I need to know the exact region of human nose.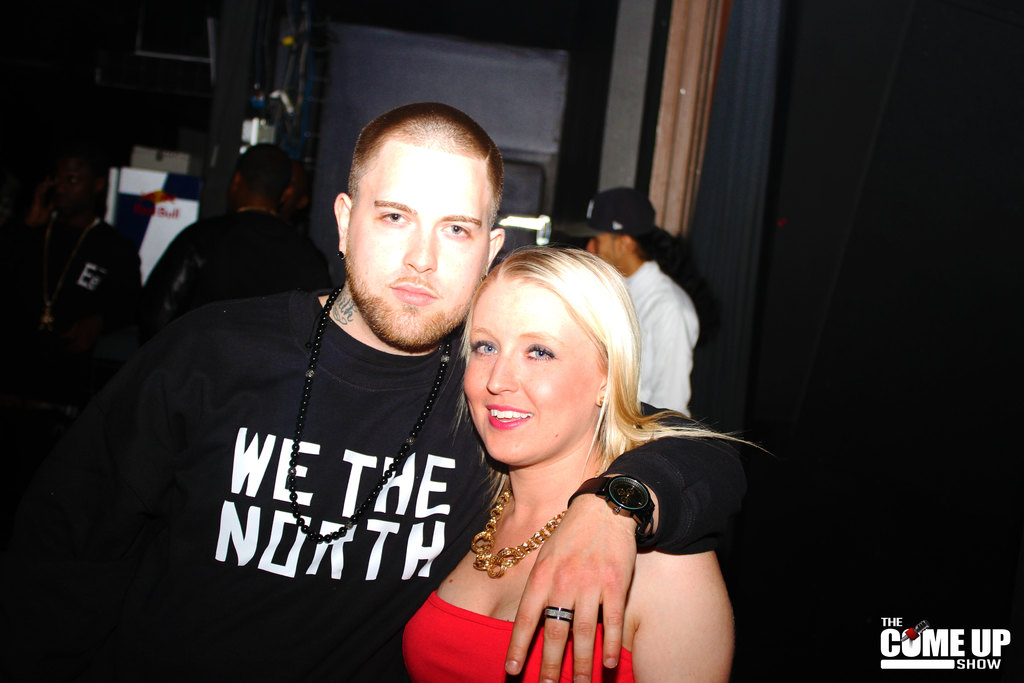
Region: detection(588, 240, 594, 253).
